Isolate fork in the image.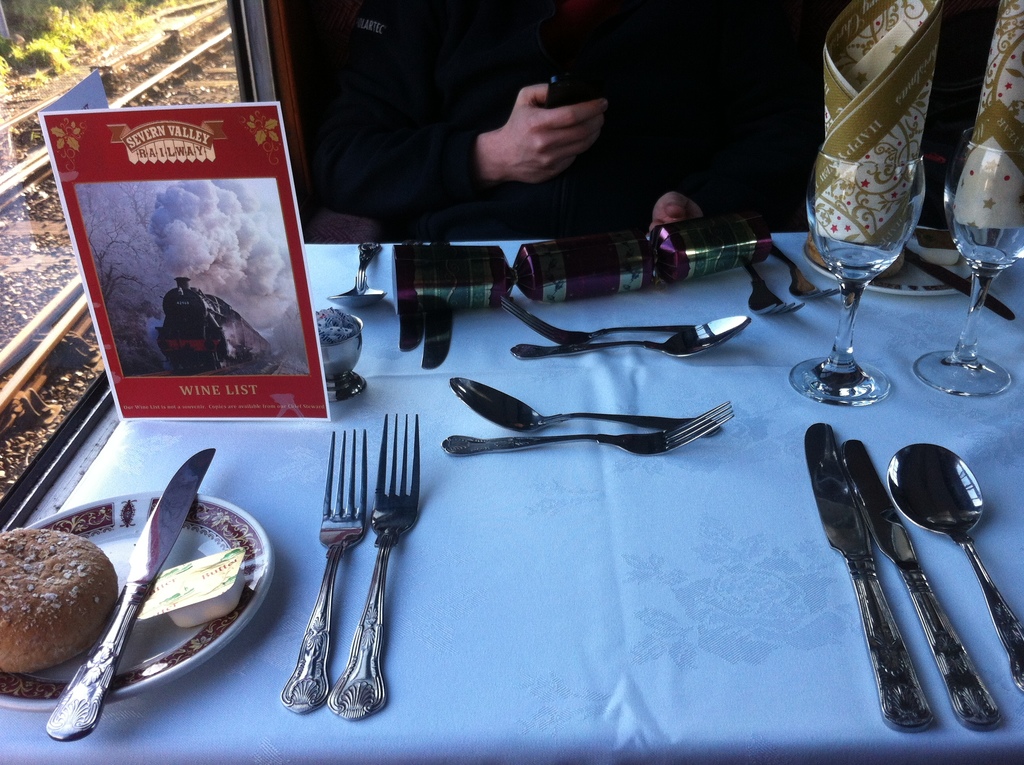
Isolated region: 280,426,368,716.
